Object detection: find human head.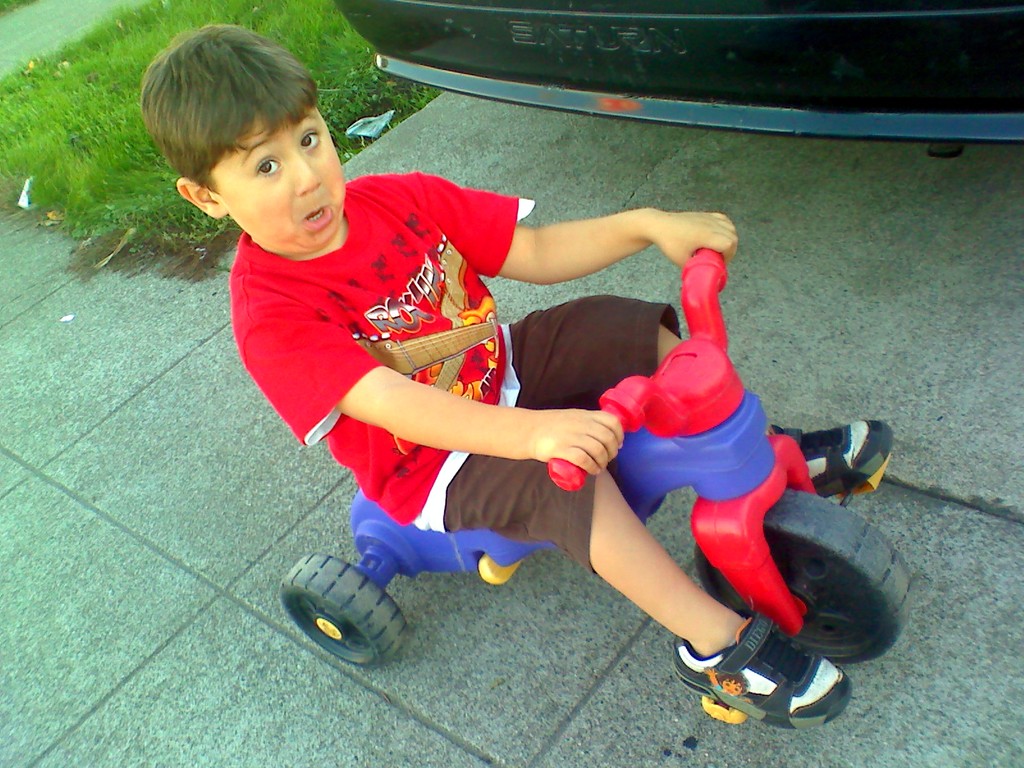
[132,22,373,265].
